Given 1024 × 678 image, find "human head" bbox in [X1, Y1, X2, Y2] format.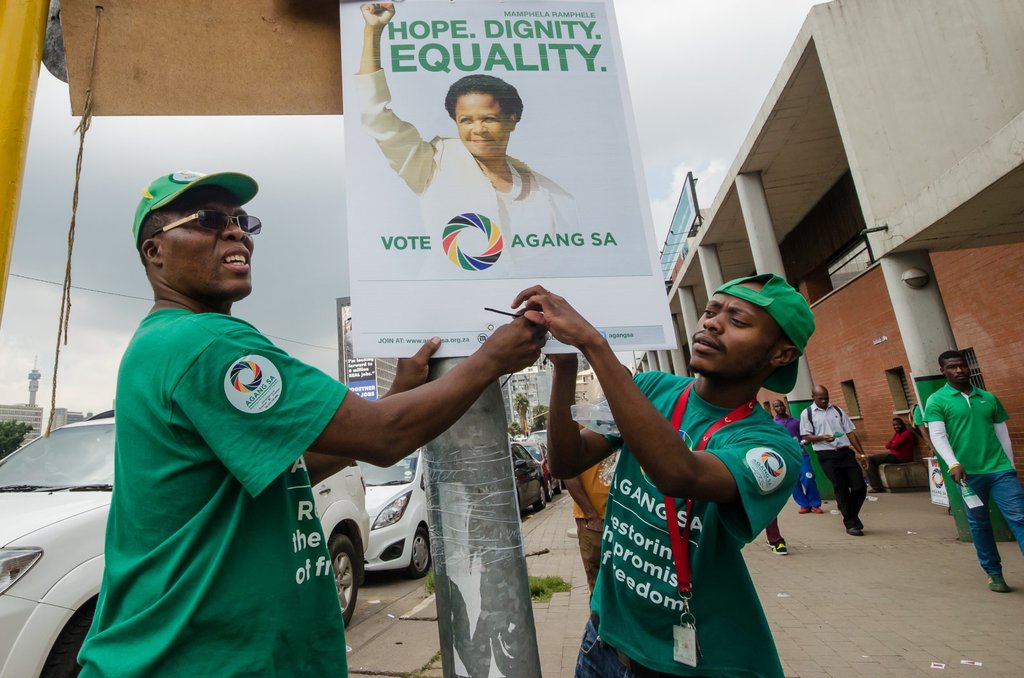
[770, 396, 787, 415].
